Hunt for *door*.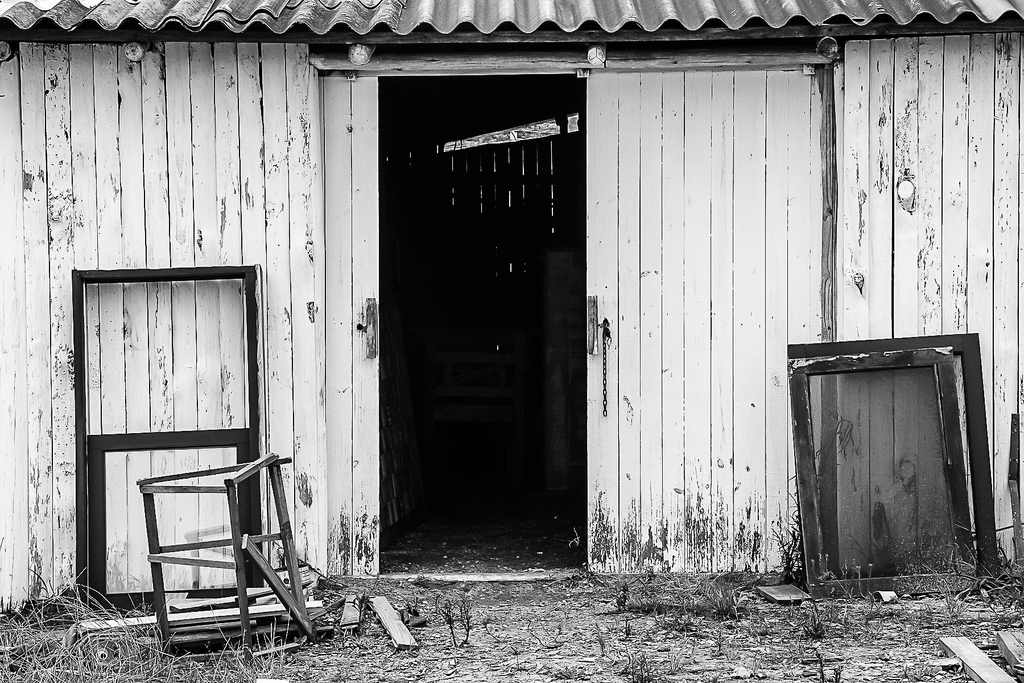
Hunted down at l=593, t=43, r=854, b=592.
